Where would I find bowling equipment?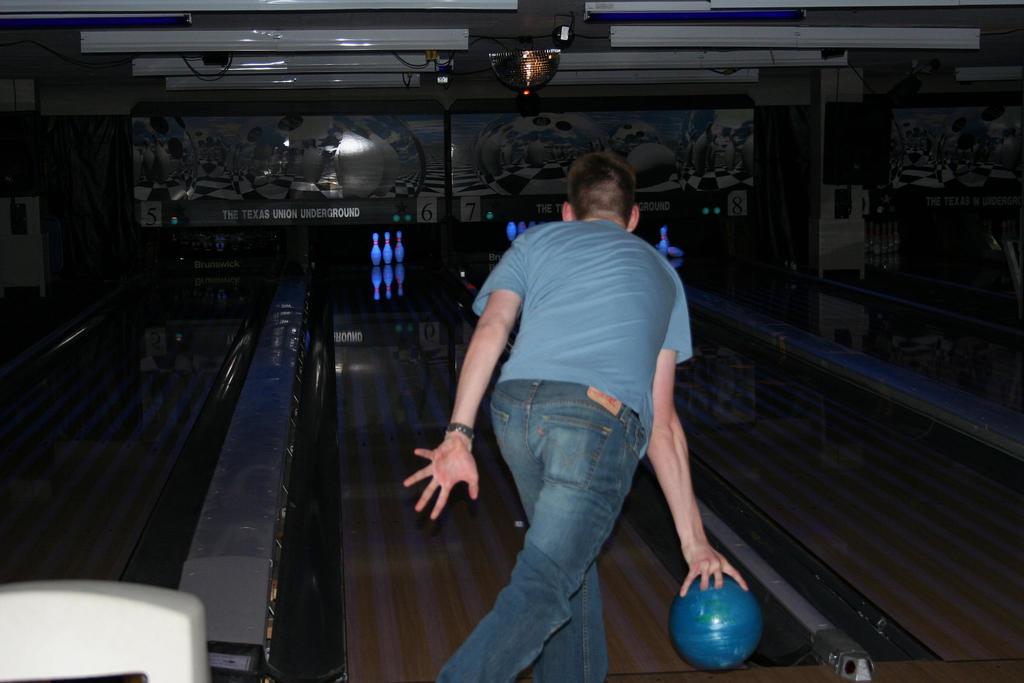
At left=660, top=224, right=669, bottom=255.
